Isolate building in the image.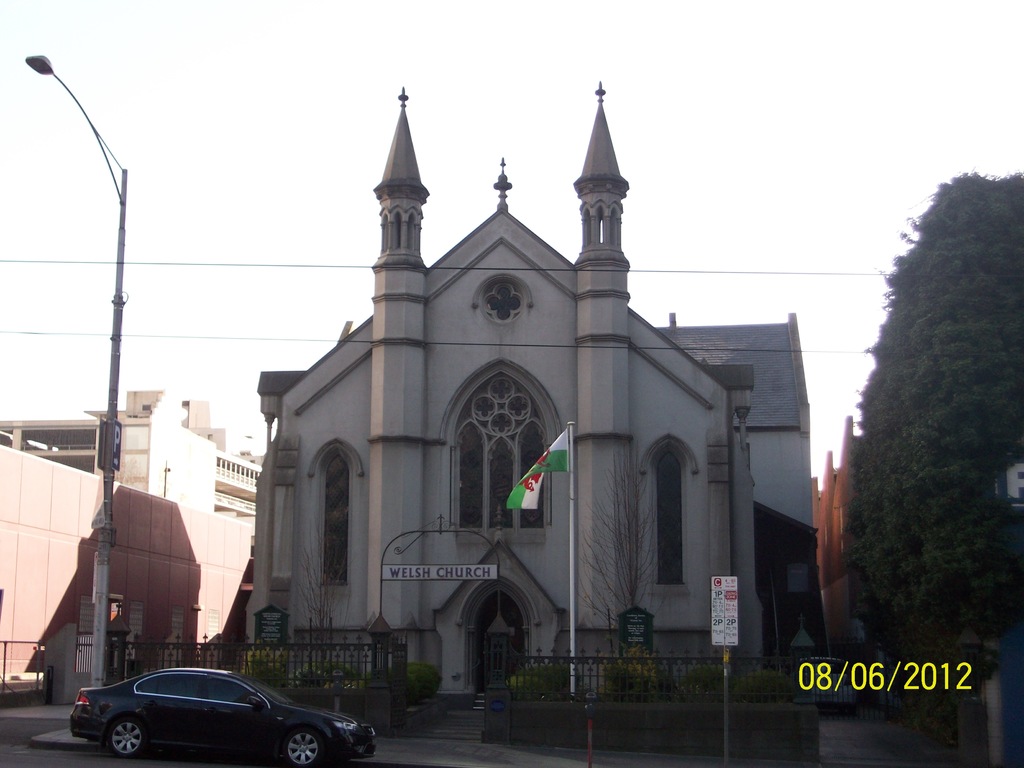
Isolated region: bbox=[0, 385, 275, 700].
